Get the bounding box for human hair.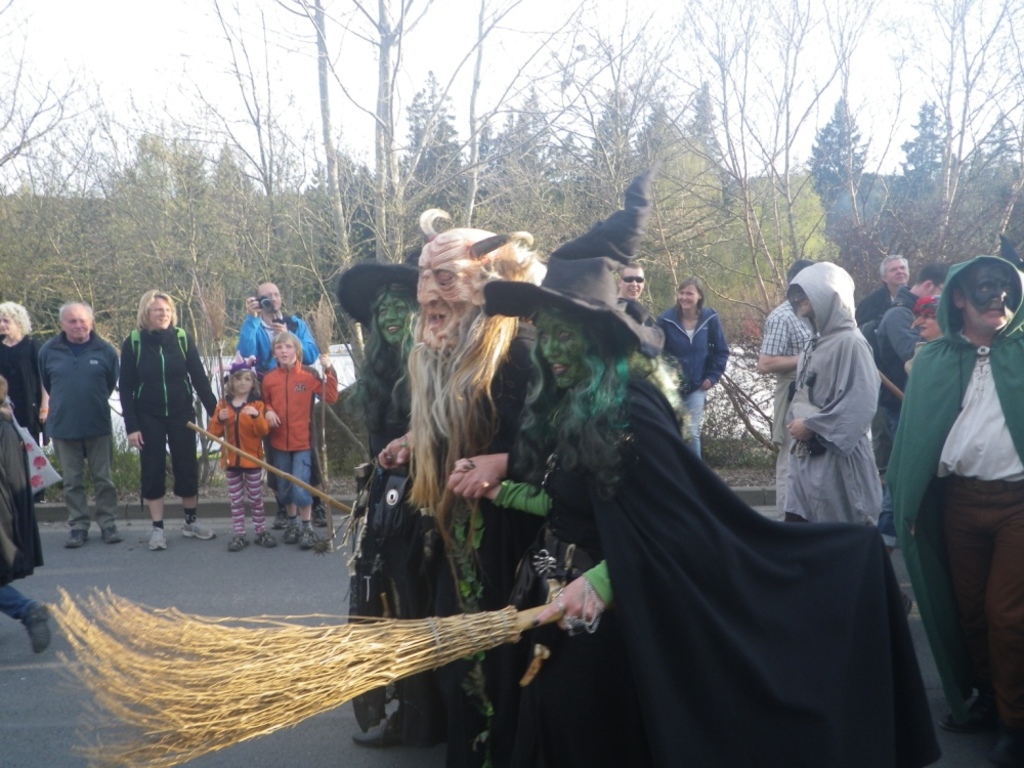
l=786, t=261, r=813, b=282.
